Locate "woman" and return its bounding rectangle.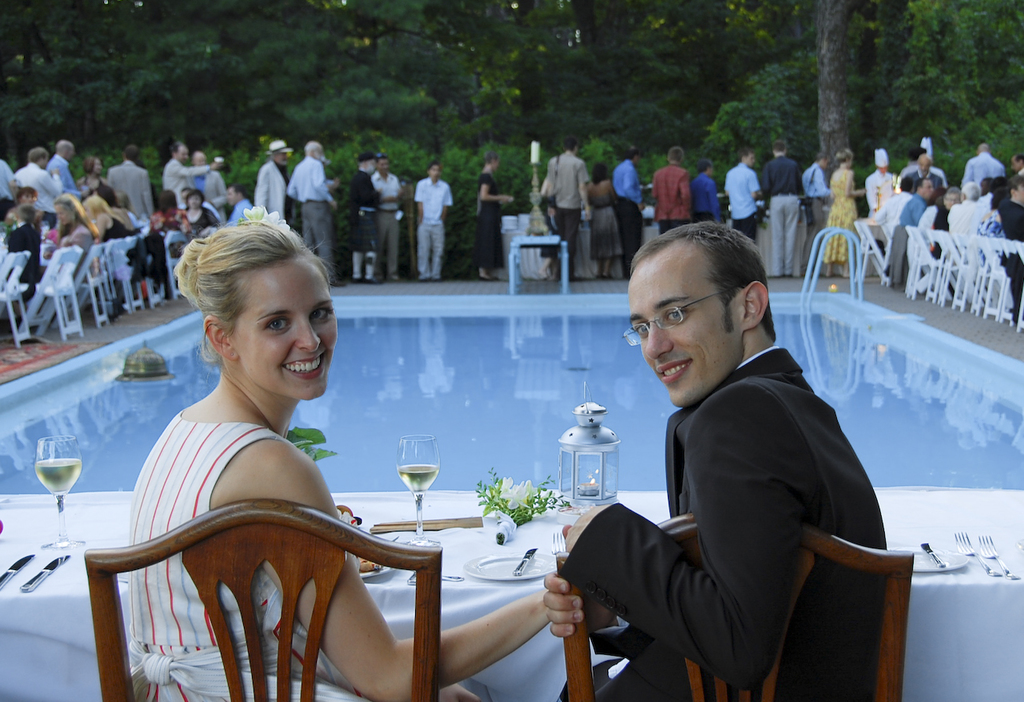
bbox(179, 188, 216, 234).
